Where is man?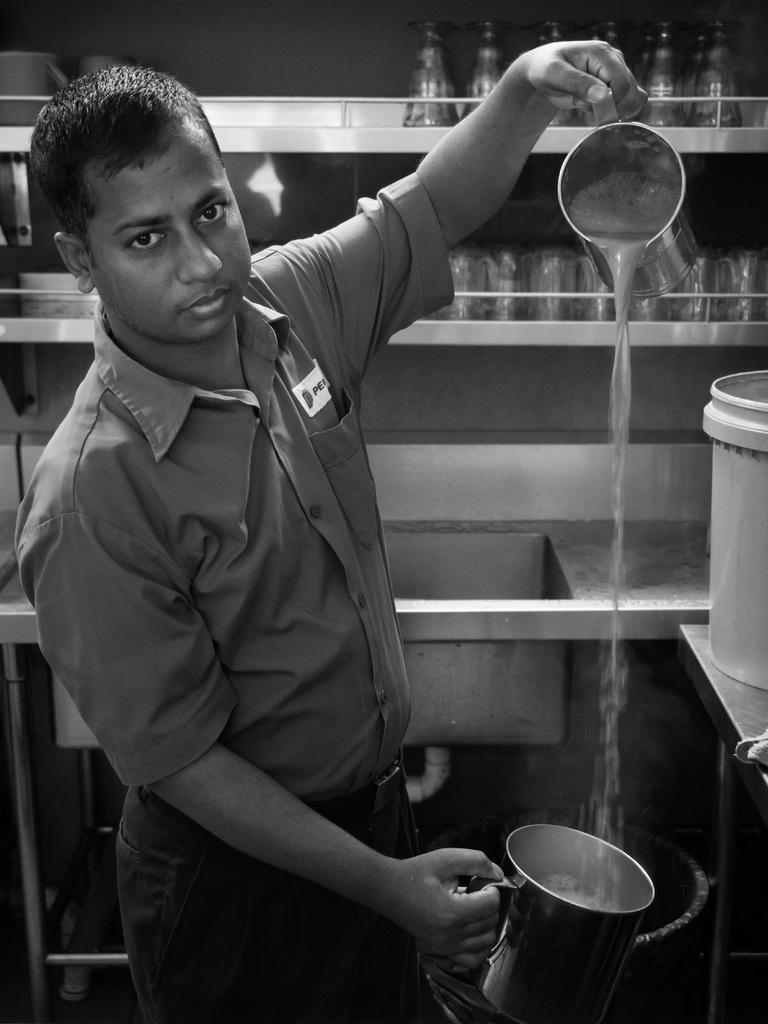
<bbox>43, 32, 566, 1023</bbox>.
